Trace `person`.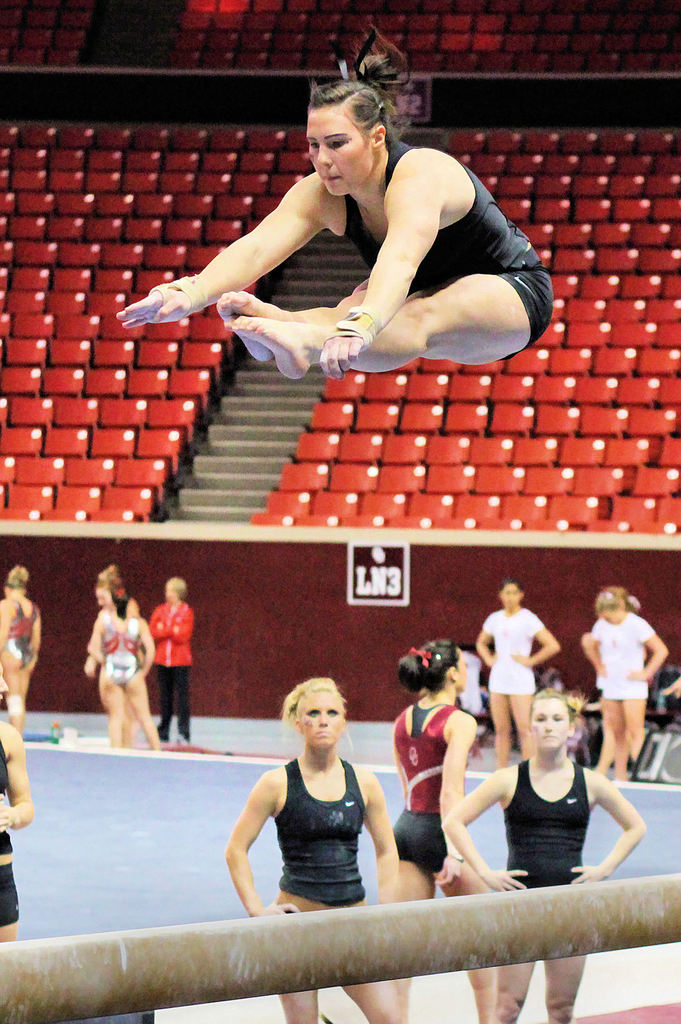
Traced to [389, 637, 493, 1023].
